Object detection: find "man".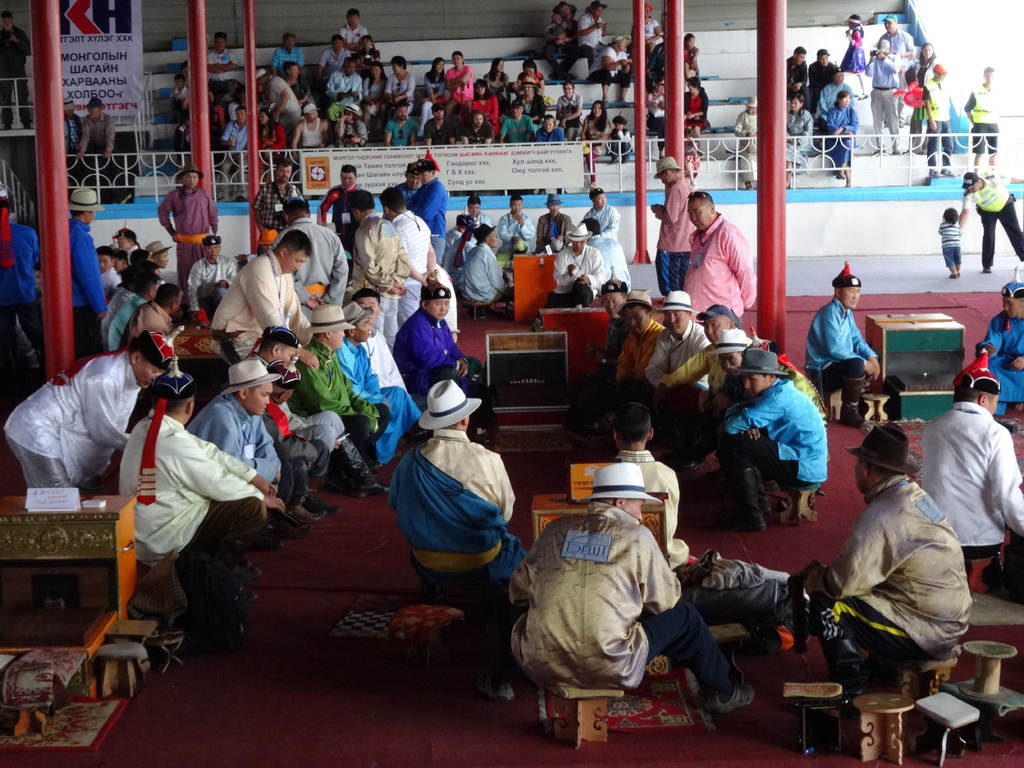
x1=610, y1=404, x2=808, y2=621.
